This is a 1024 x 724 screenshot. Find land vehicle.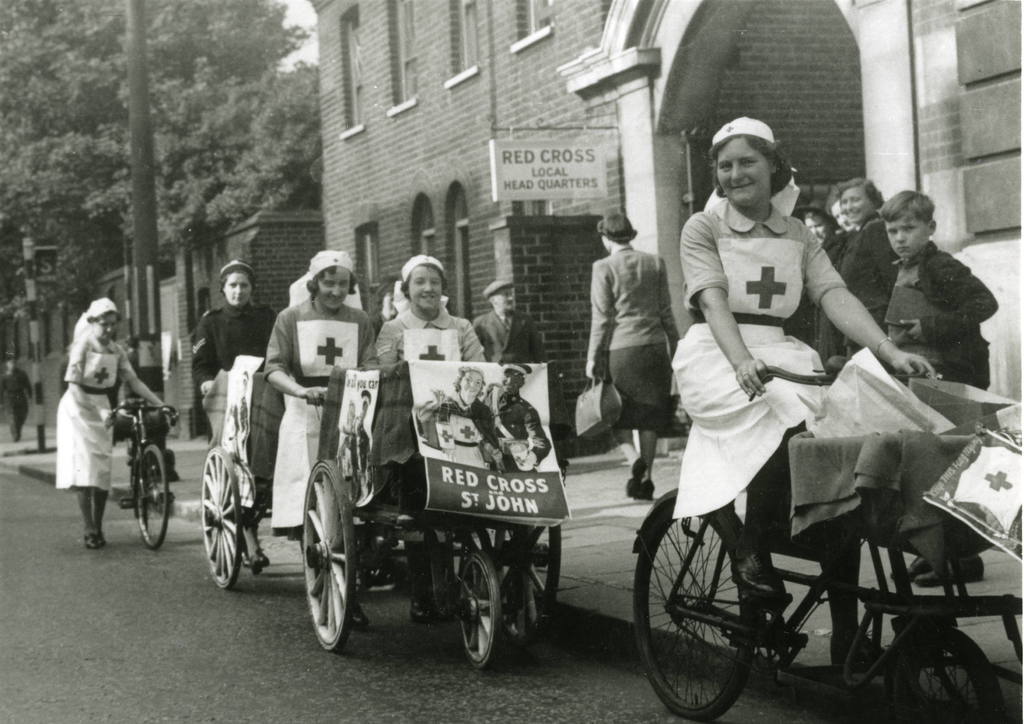
Bounding box: (x1=296, y1=360, x2=564, y2=670).
